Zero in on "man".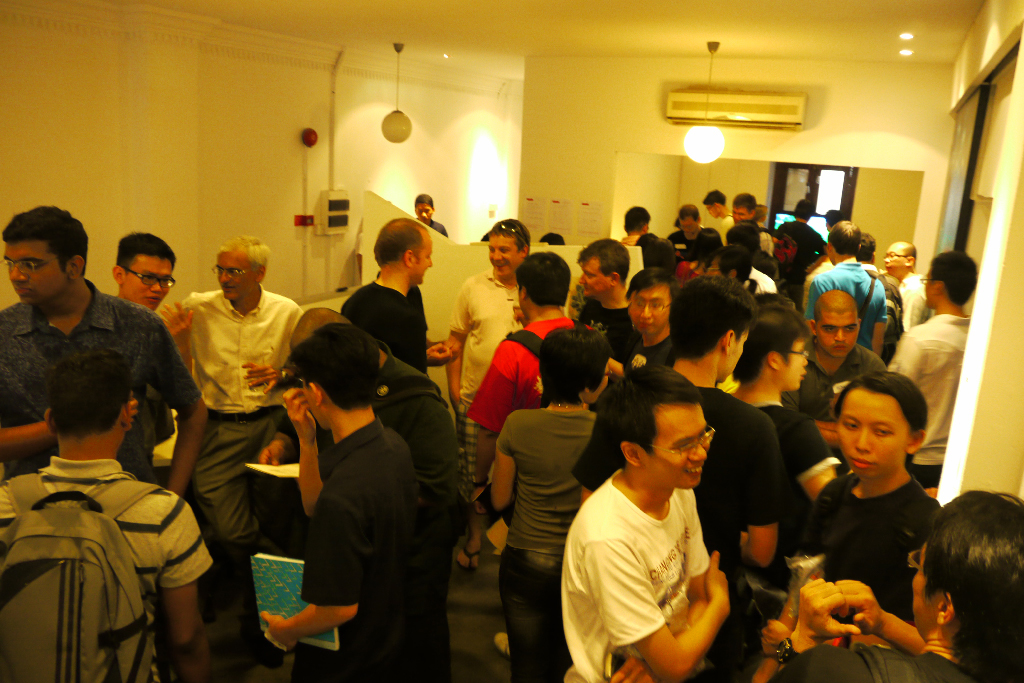
Zeroed in: region(248, 317, 468, 682).
